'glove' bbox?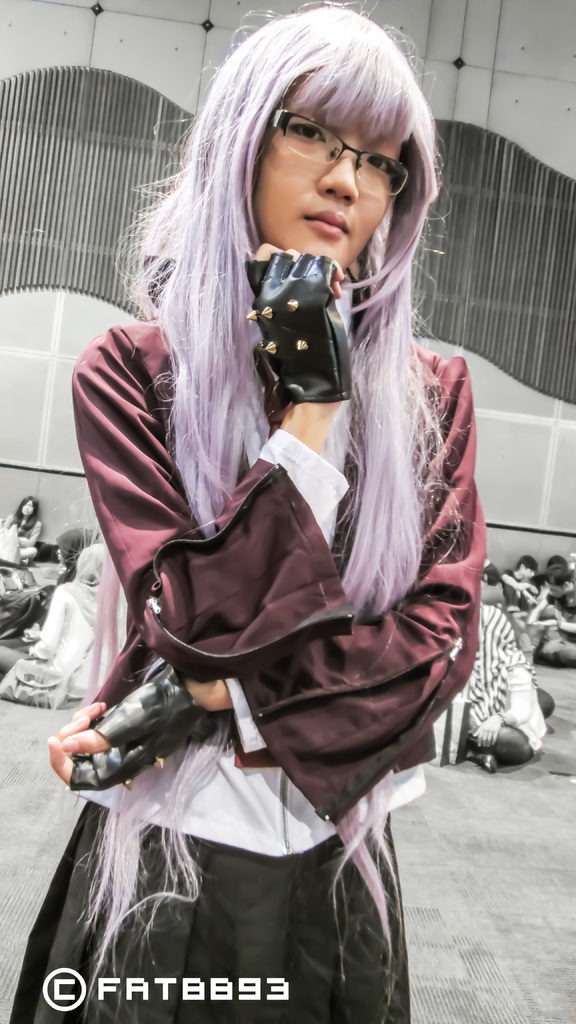
box=[44, 661, 234, 788]
